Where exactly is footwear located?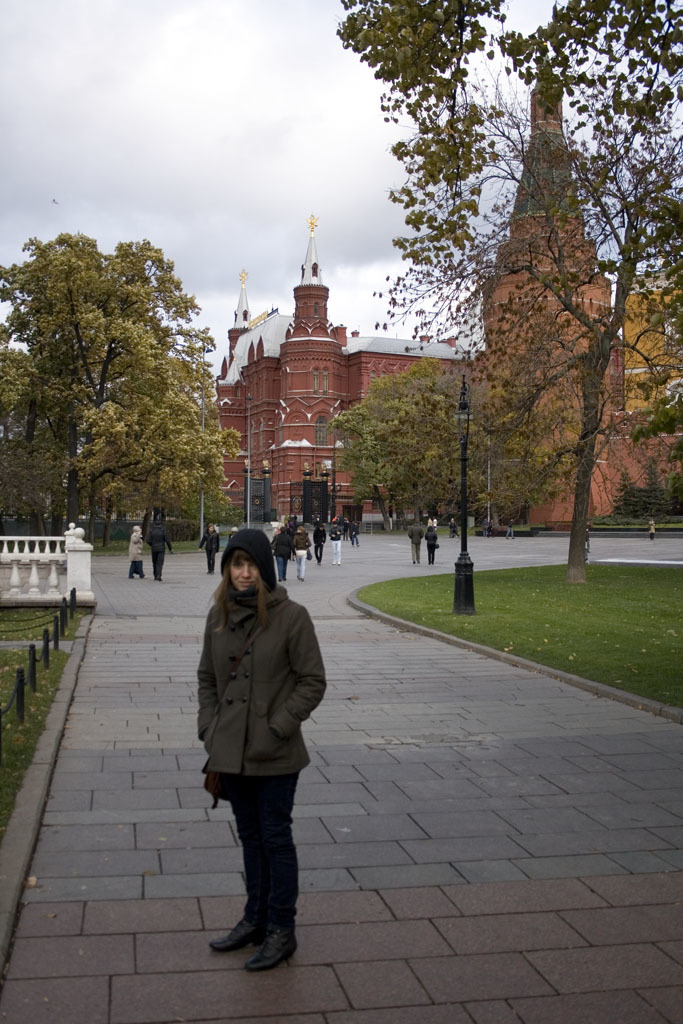
Its bounding box is 207,921,256,955.
